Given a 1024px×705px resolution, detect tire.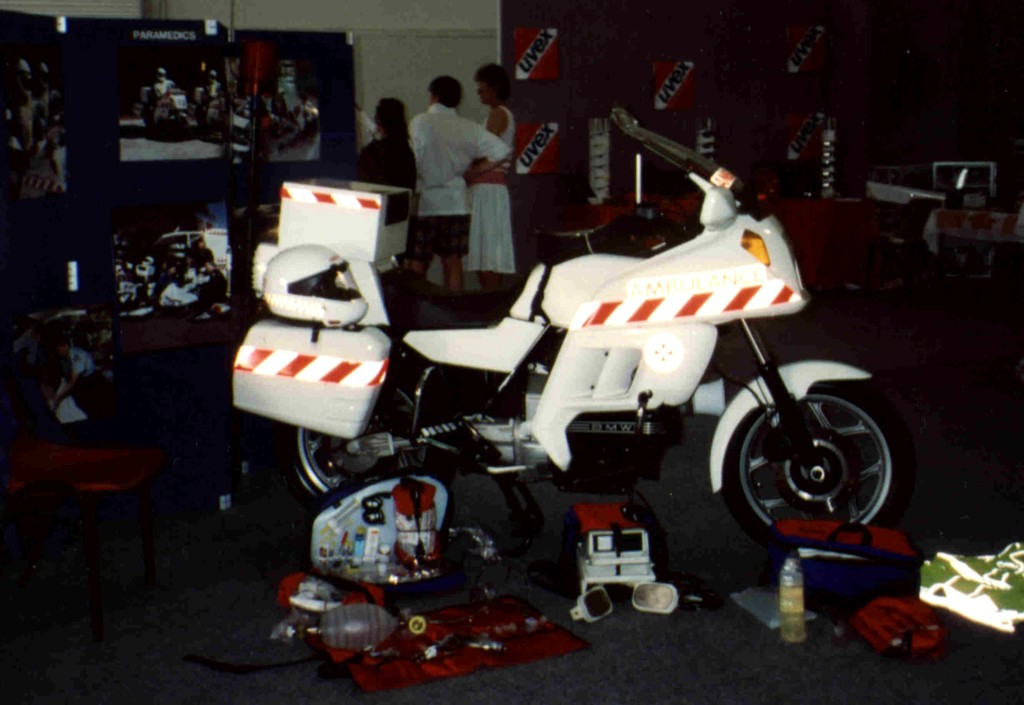
<bbox>291, 380, 418, 492</bbox>.
